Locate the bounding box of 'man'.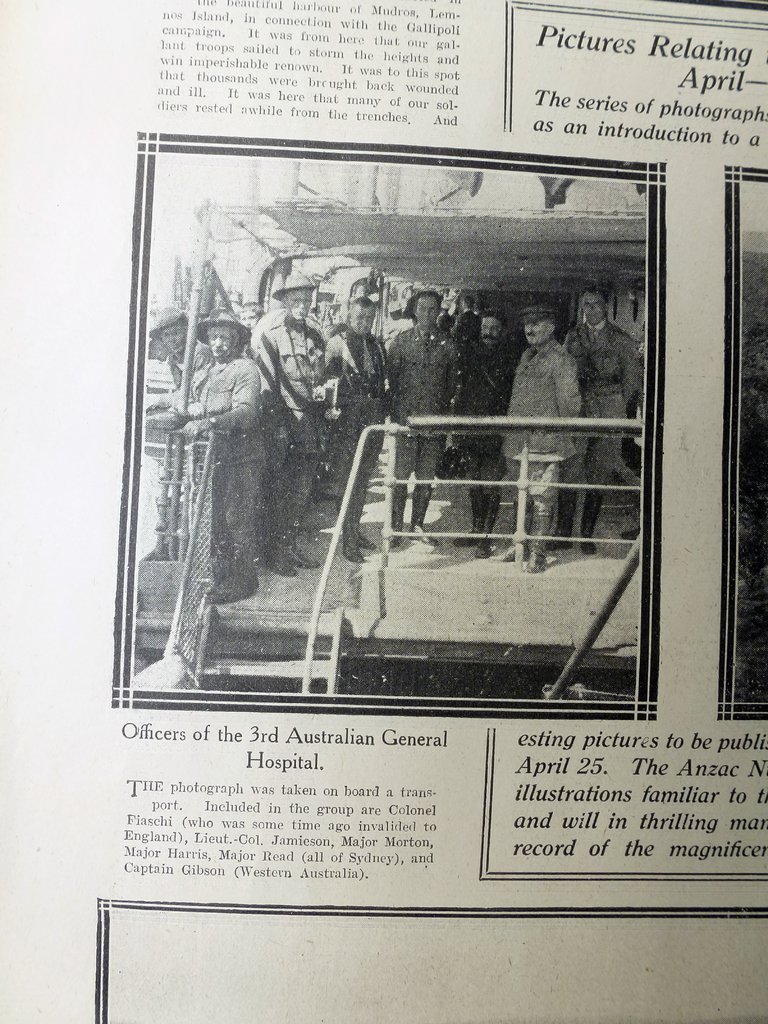
Bounding box: box(448, 294, 480, 390).
